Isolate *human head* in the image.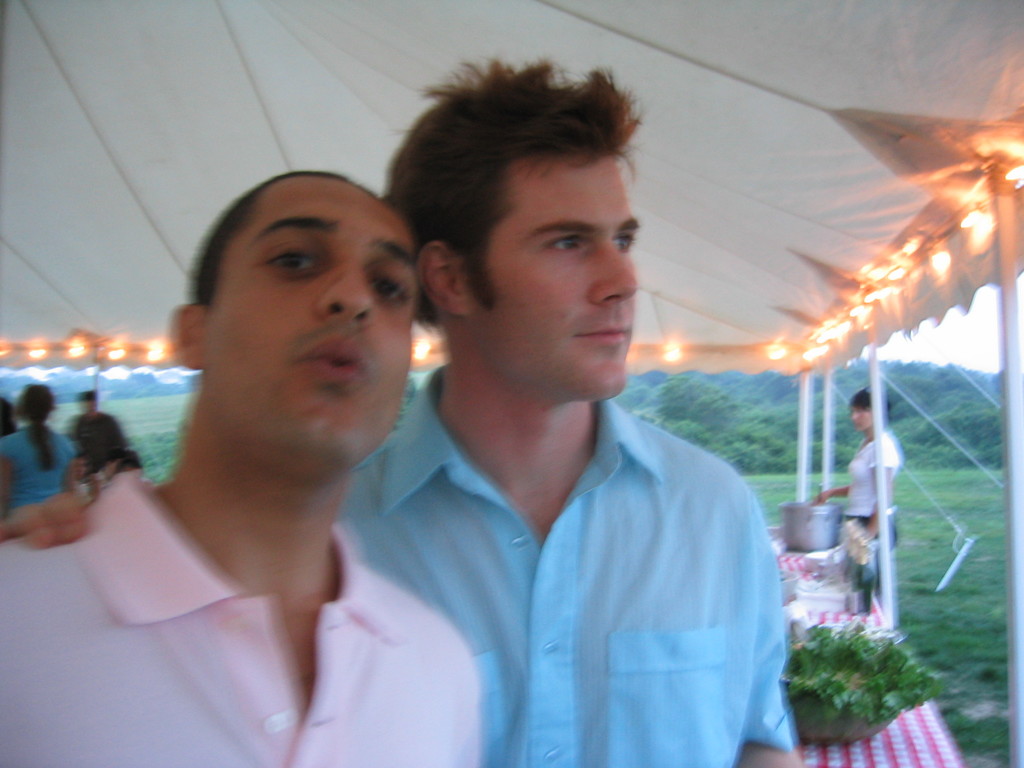
Isolated region: bbox=(174, 172, 417, 477).
